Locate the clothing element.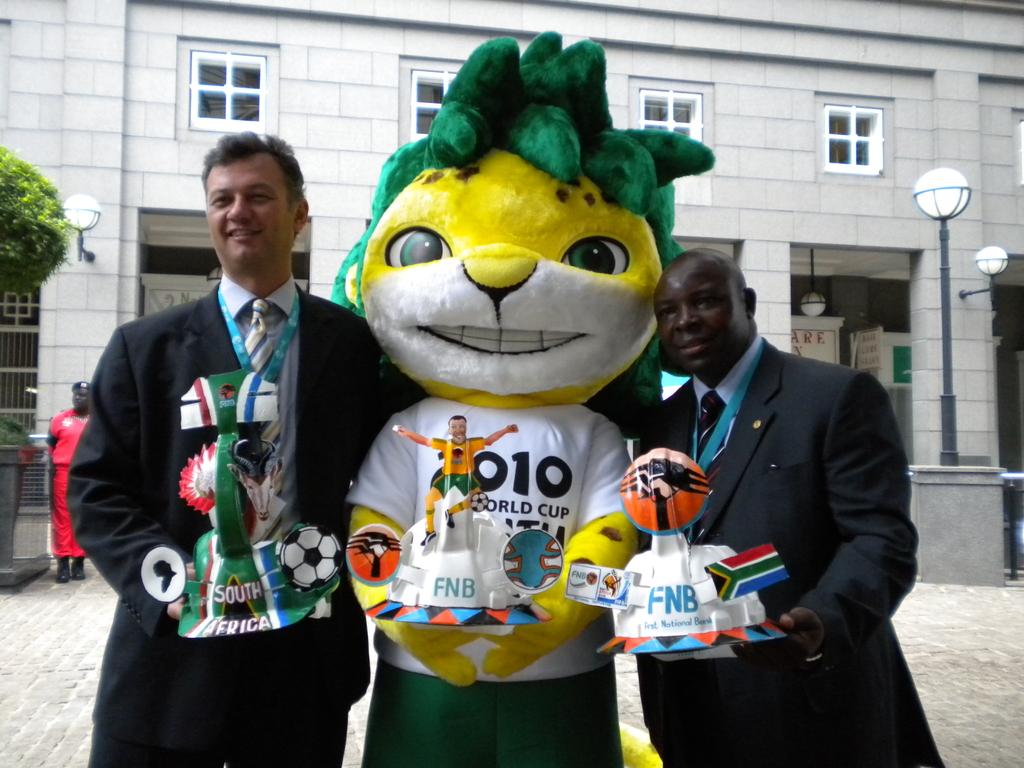
Element bbox: bbox=[79, 208, 353, 741].
